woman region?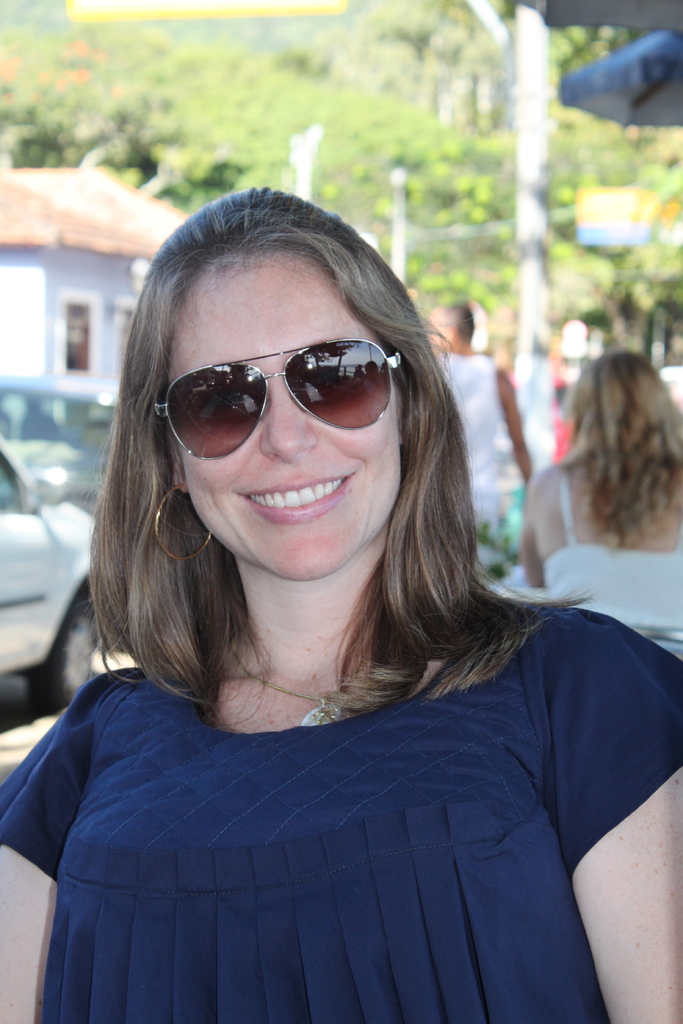
{"left": 0, "top": 180, "right": 682, "bottom": 1023}
